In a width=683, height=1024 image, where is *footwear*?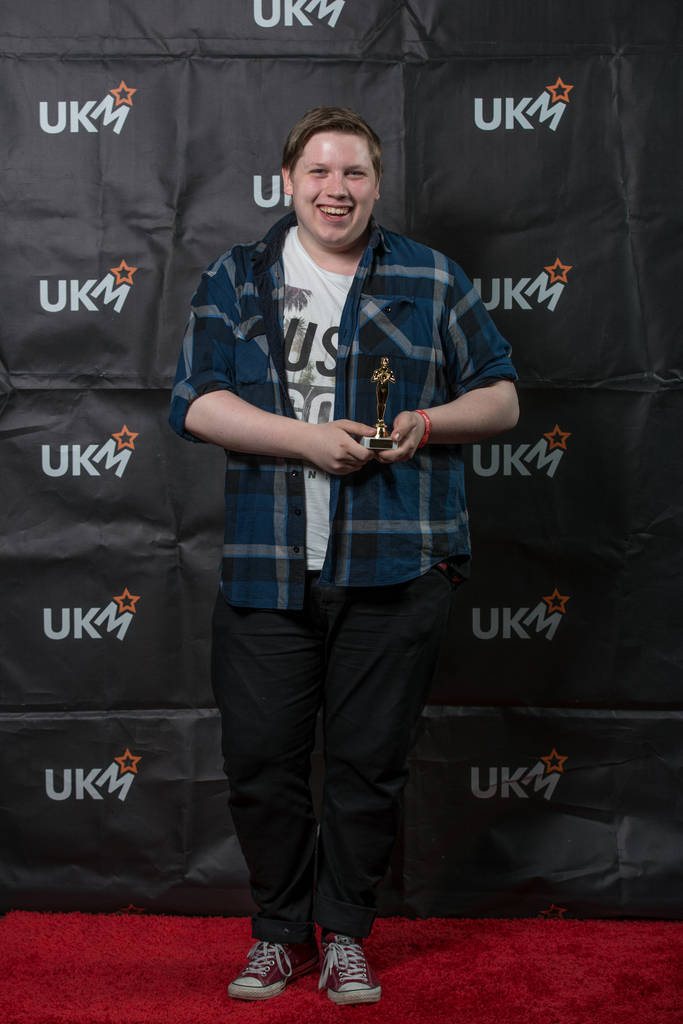
(x1=225, y1=938, x2=302, y2=1005).
